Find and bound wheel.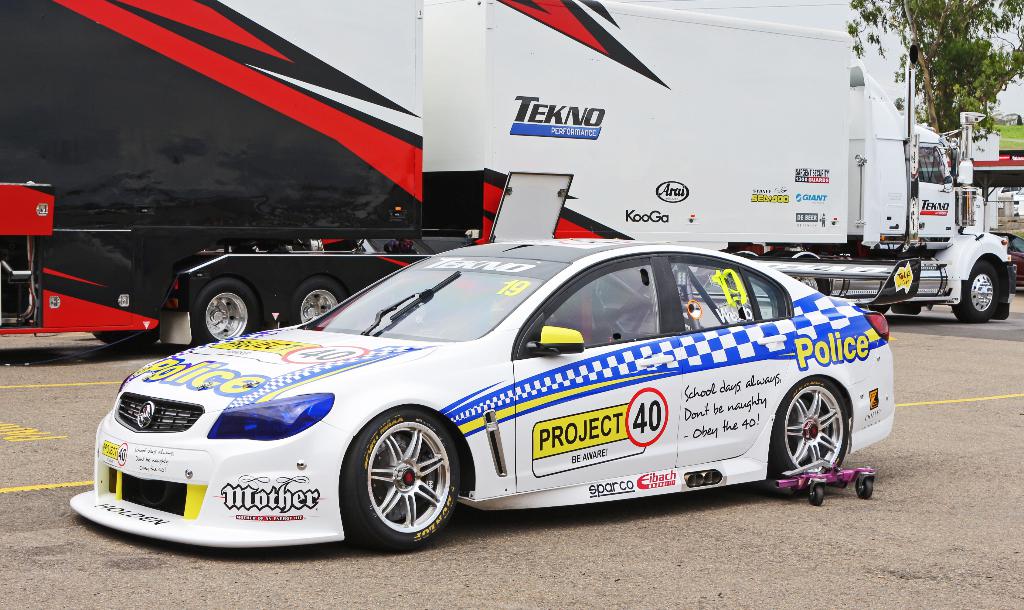
Bound: Rect(342, 417, 456, 551).
